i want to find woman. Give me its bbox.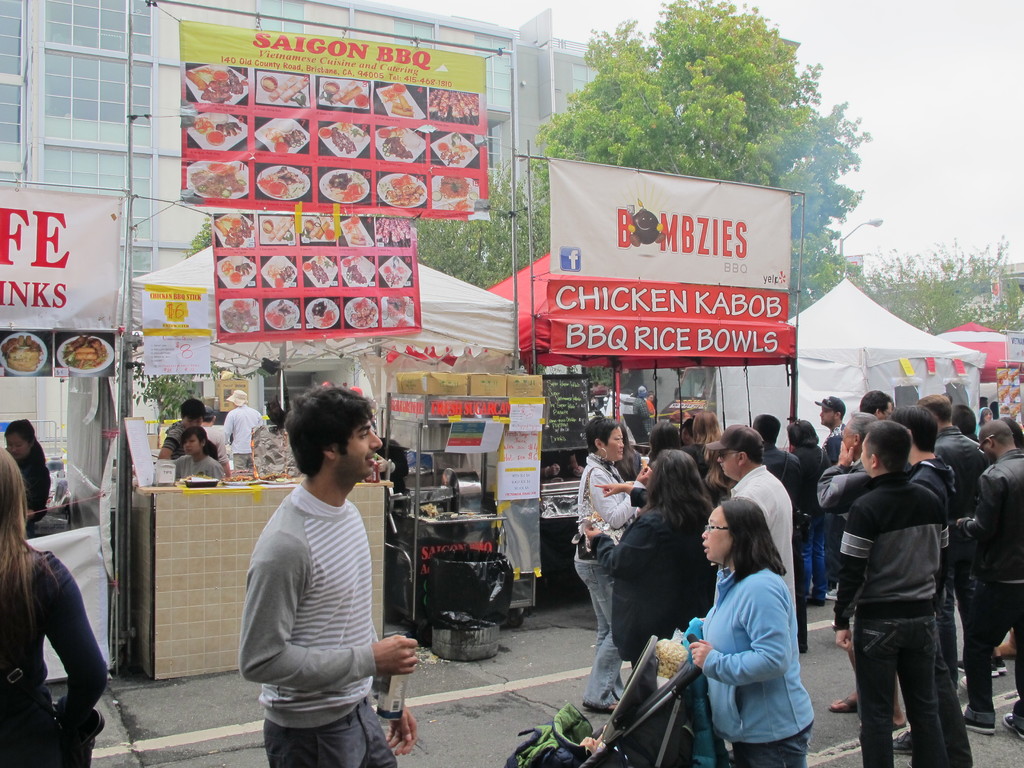
[x1=671, y1=445, x2=823, y2=767].
